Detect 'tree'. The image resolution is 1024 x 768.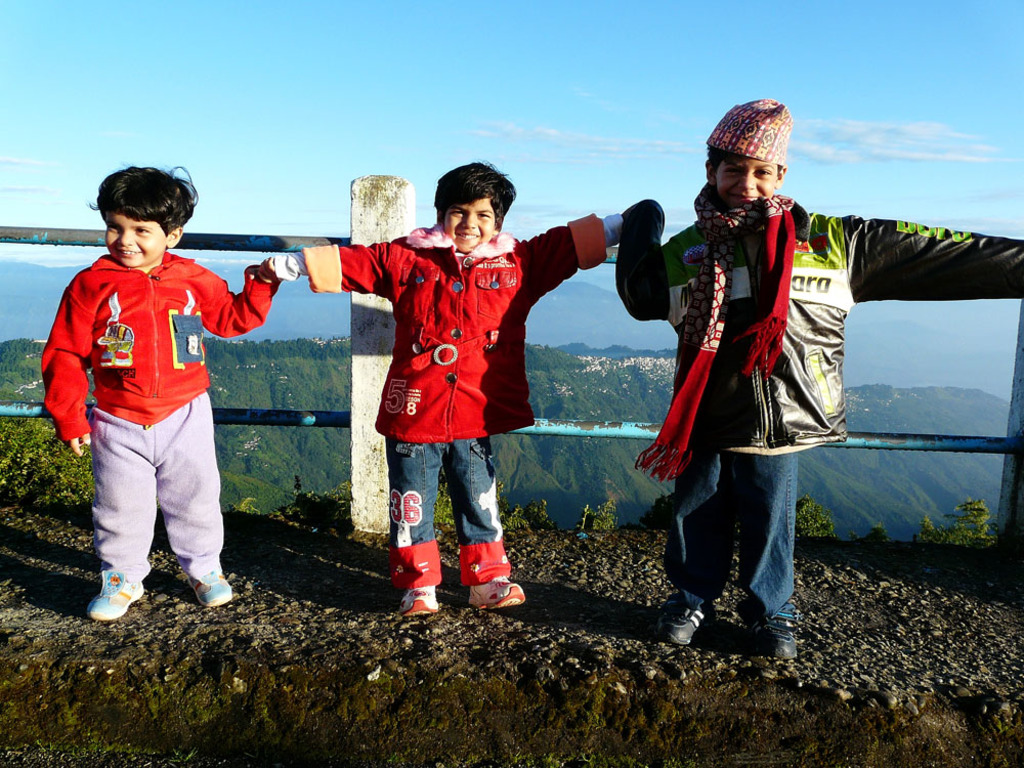
x1=497, y1=501, x2=541, y2=539.
